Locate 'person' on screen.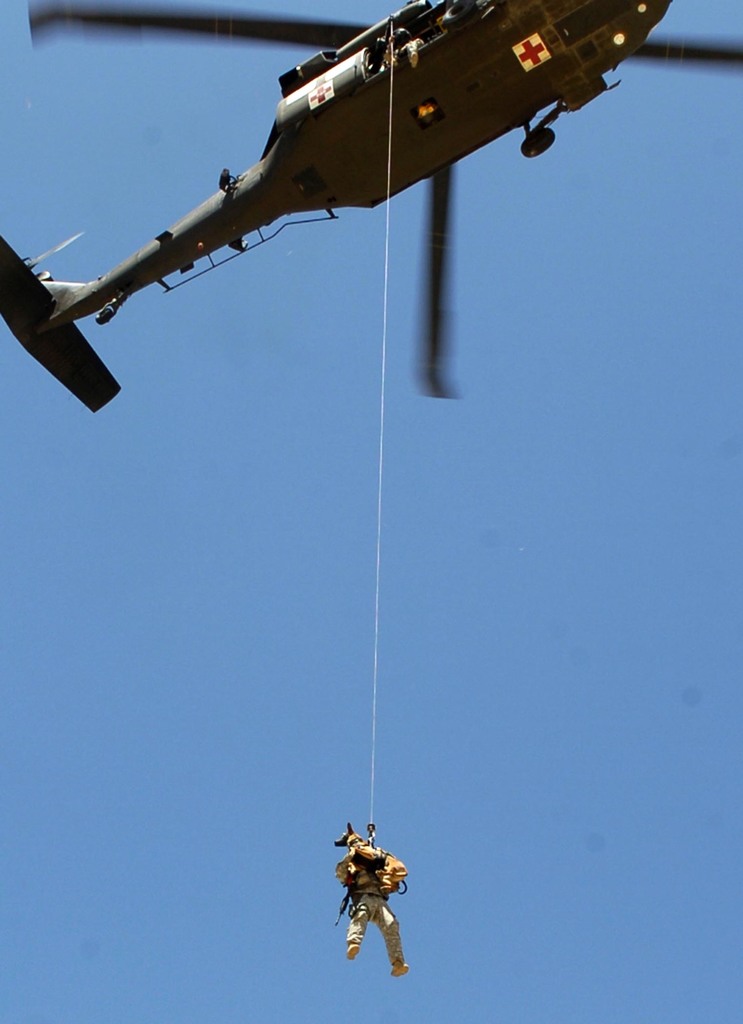
On screen at crop(334, 829, 407, 983).
